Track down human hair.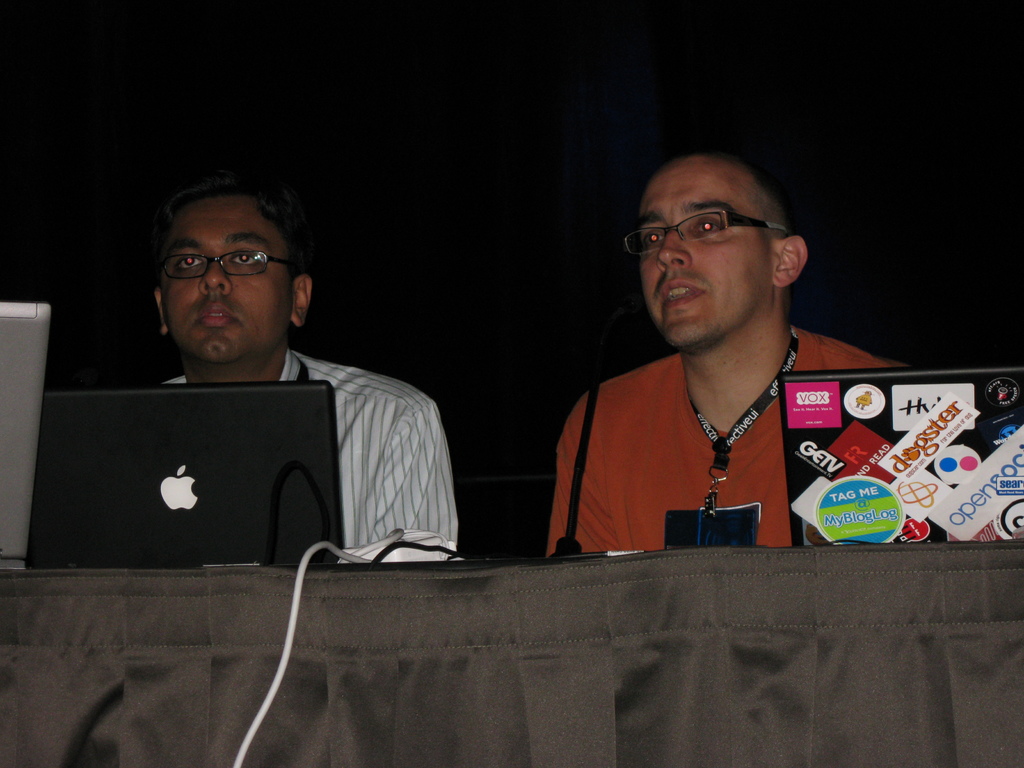
Tracked to BBox(164, 167, 317, 269).
